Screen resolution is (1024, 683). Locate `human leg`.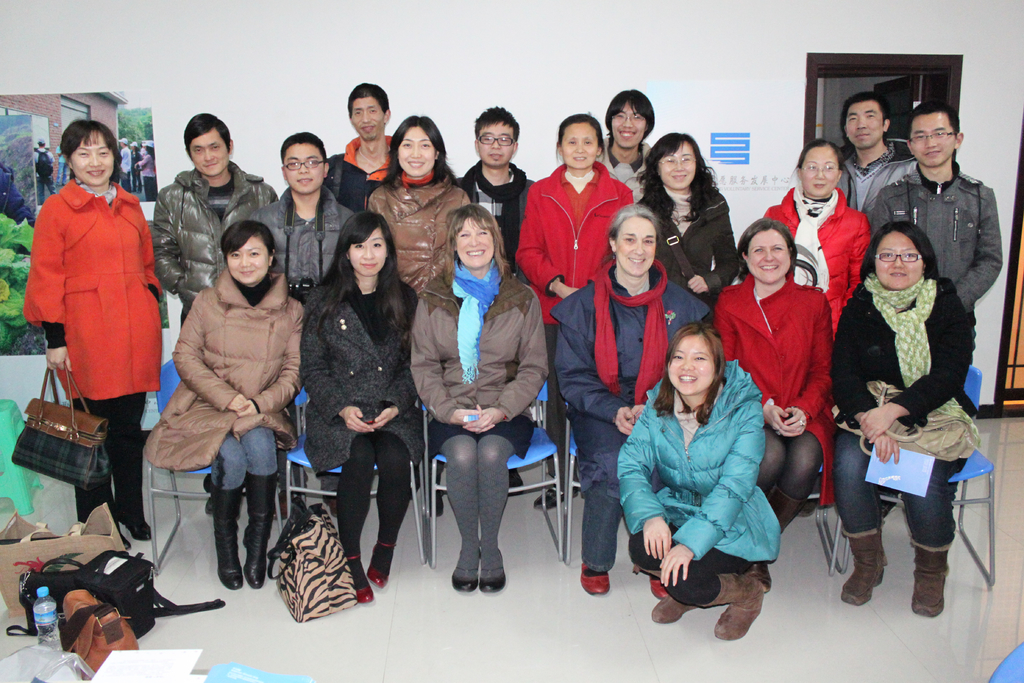
bbox=(625, 529, 765, 637).
